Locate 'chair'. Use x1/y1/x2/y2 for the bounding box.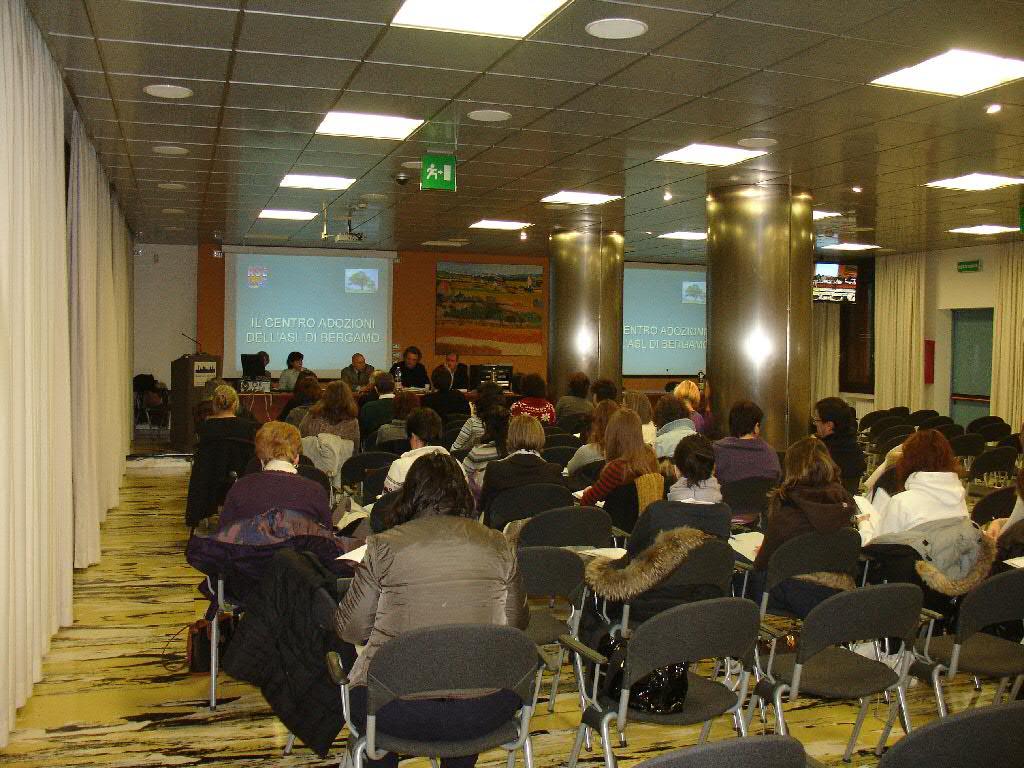
233/461/336/513.
